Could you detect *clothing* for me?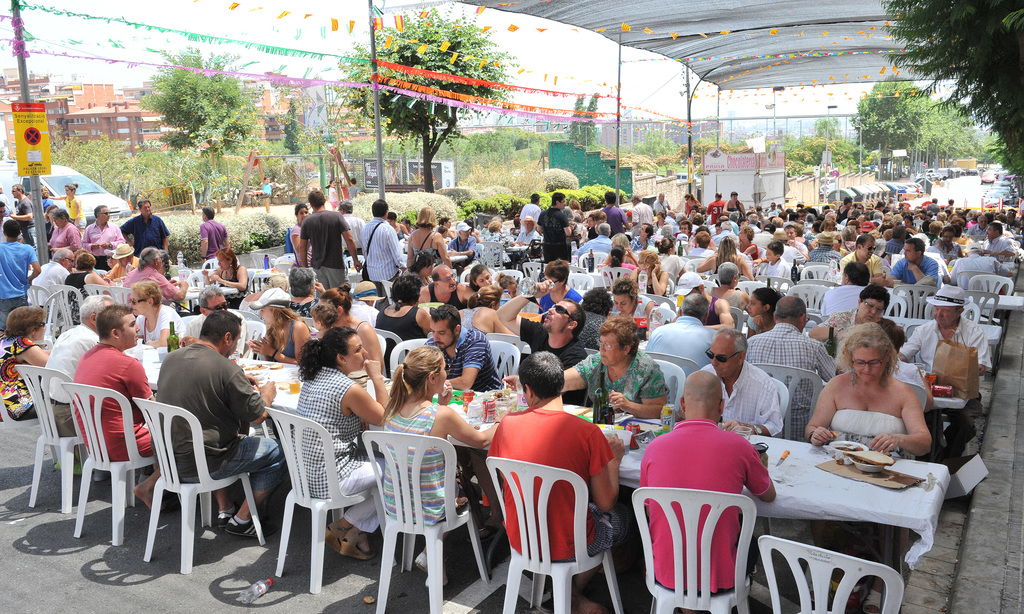
Detection result: BBox(510, 320, 588, 398).
